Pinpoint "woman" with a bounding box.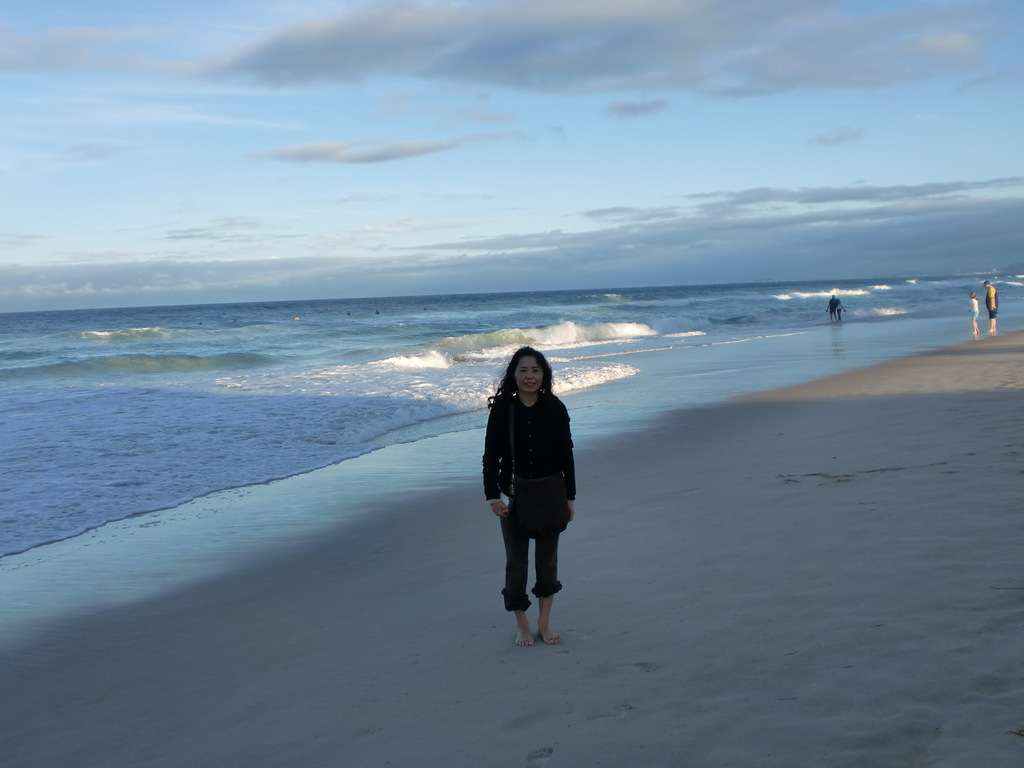
box(486, 350, 573, 655).
